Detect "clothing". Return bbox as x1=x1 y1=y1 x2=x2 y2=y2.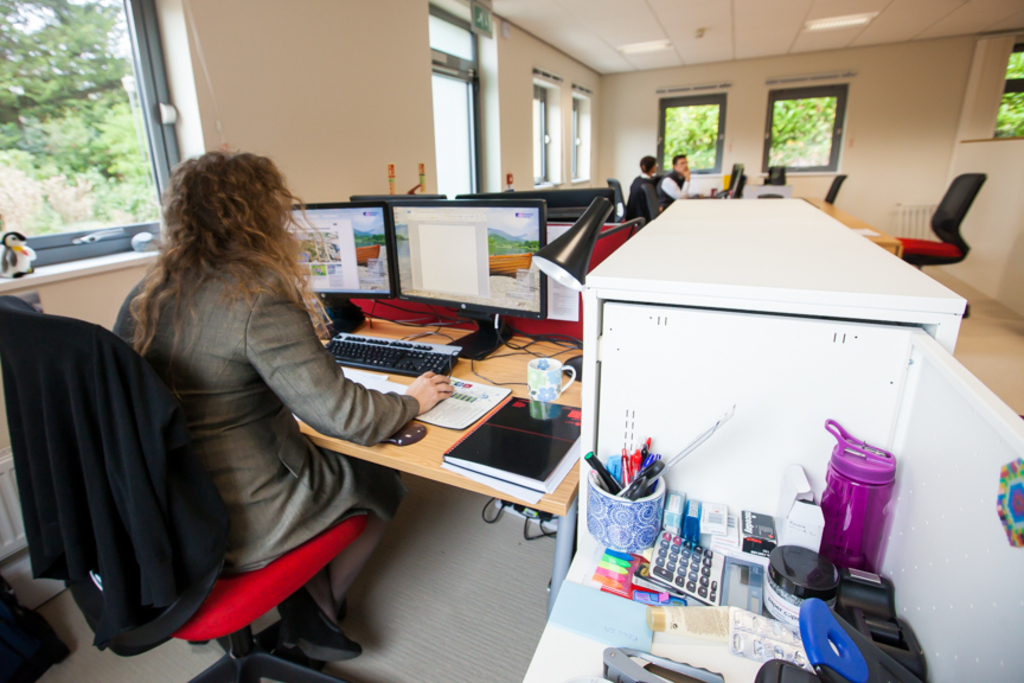
x1=107 y1=194 x2=412 y2=649.
